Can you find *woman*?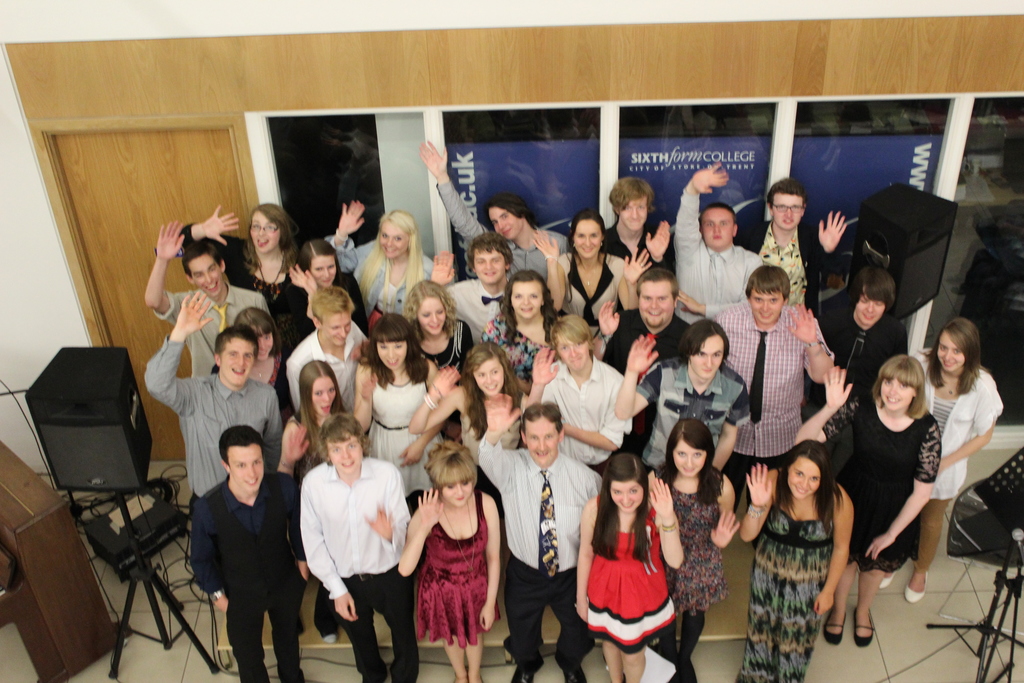
Yes, bounding box: (left=207, top=306, right=298, bottom=430).
